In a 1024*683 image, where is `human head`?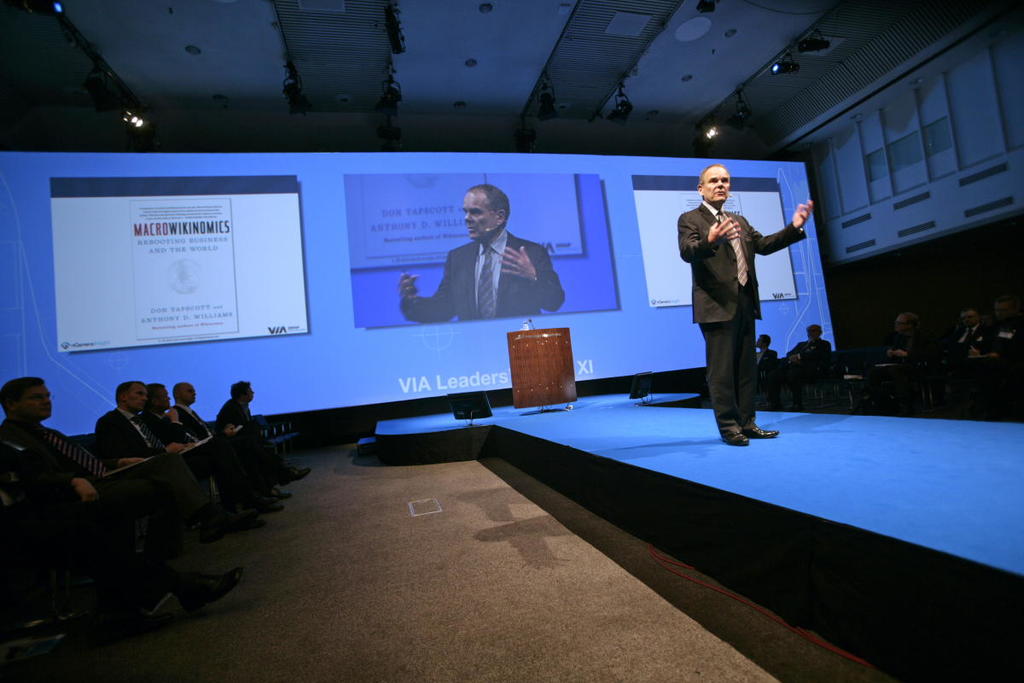
0, 375, 53, 422.
